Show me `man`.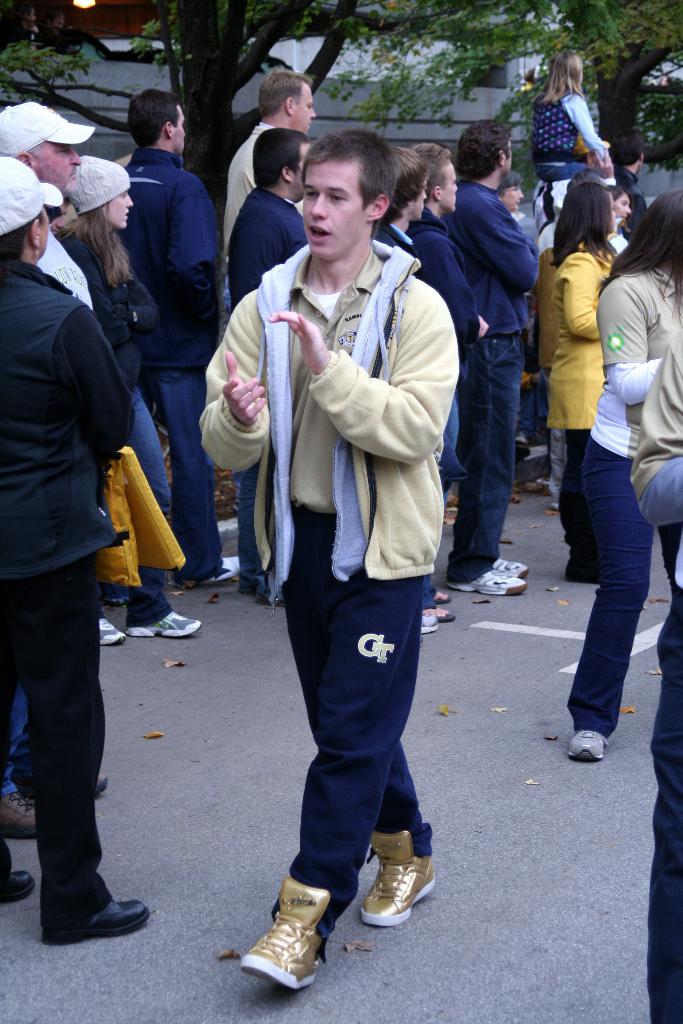
`man` is here: [left=179, top=120, right=443, bottom=998].
